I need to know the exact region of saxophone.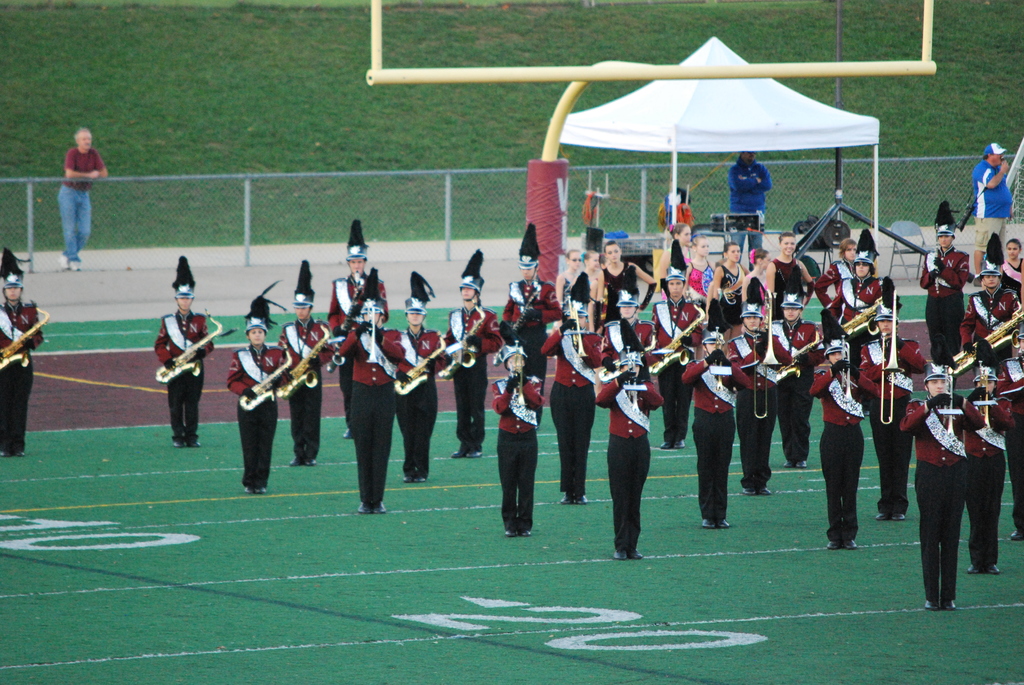
Region: x1=274, y1=322, x2=332, y2=402.
